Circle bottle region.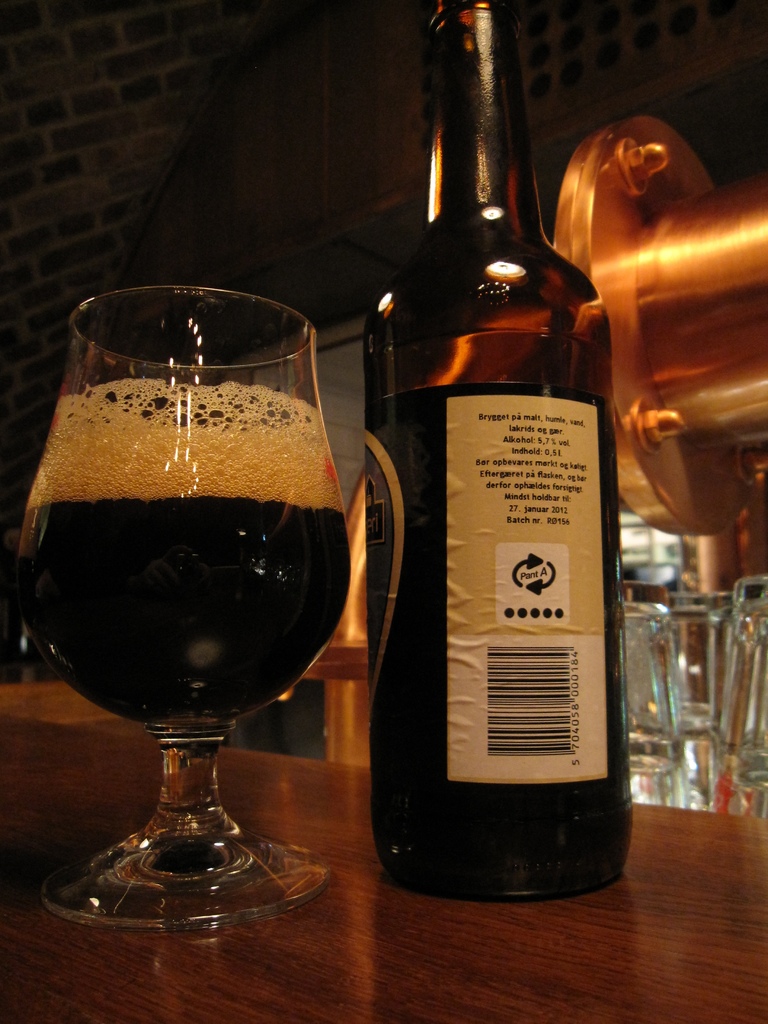
Region: BBox(350, 0, 628, 900).
